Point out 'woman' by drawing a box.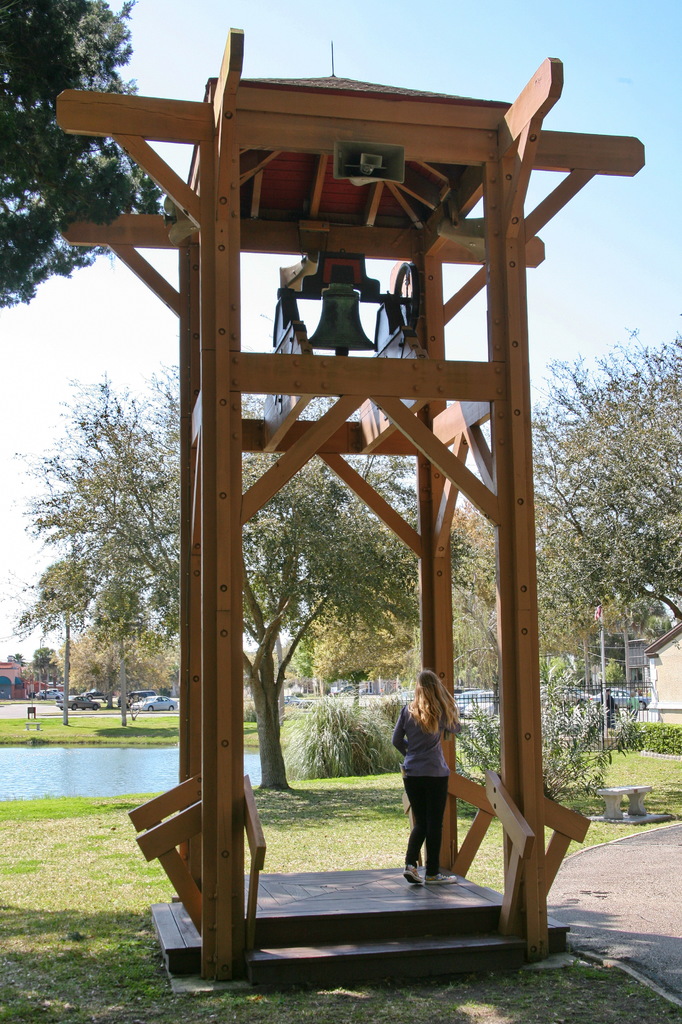
x1=390 y1=669 x2=467 y2=884.
